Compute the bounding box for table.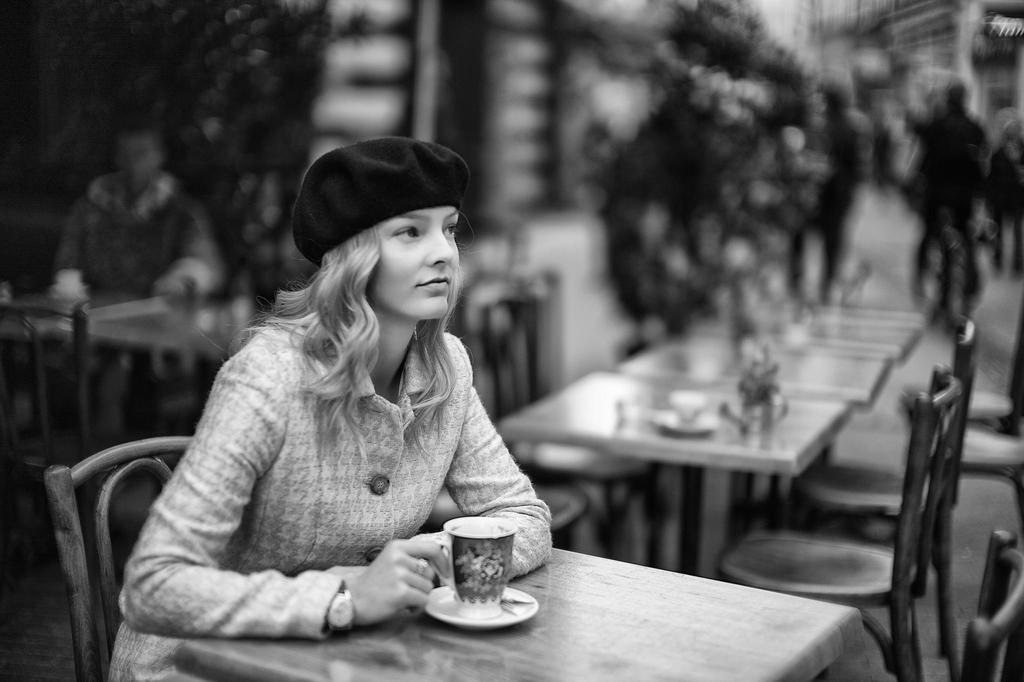
179, 533, 872, 681.
